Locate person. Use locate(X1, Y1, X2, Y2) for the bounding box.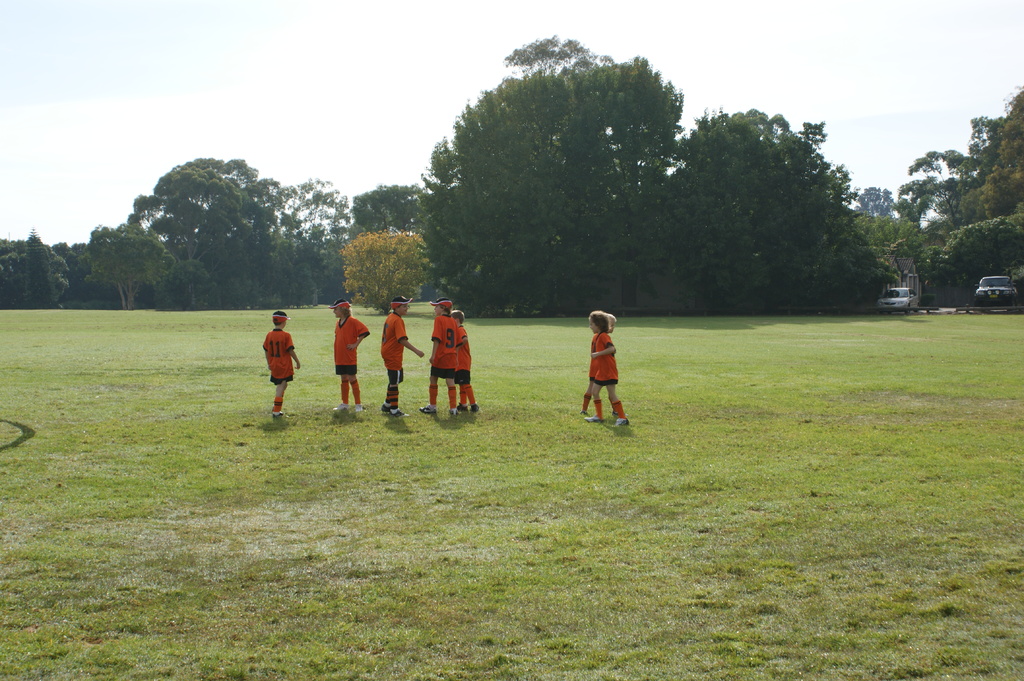
locate(451, 308, 480, 411).
